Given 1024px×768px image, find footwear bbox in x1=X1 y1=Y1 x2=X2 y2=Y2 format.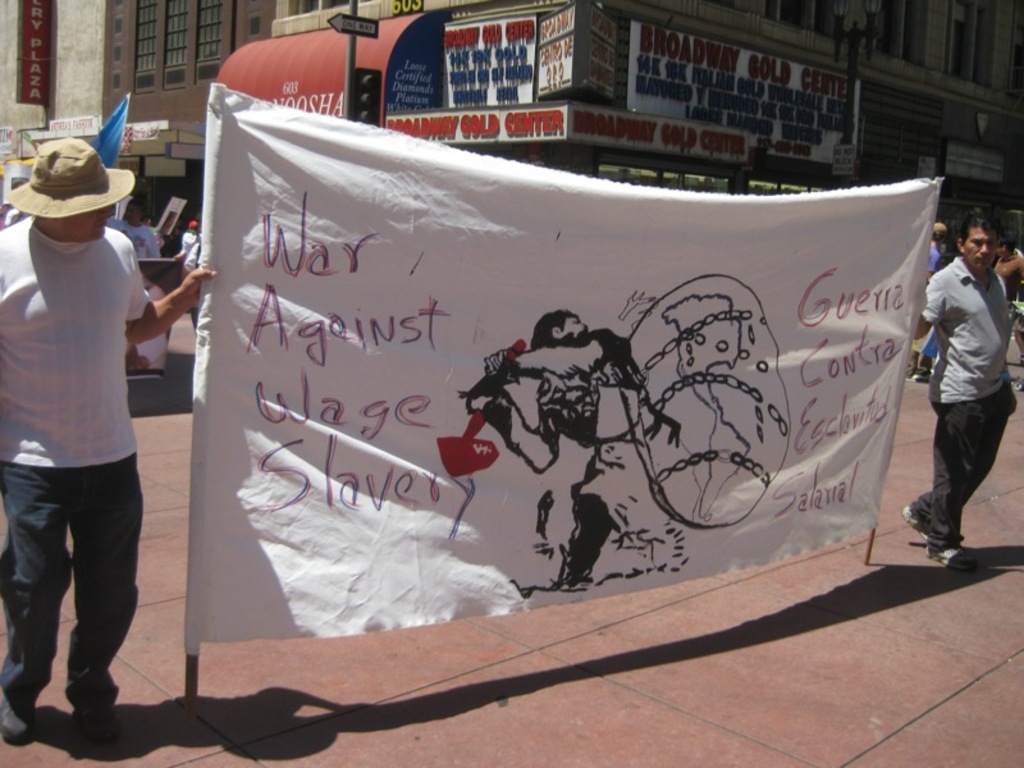
x1=0 y1=705 x2=36 y2=751.
